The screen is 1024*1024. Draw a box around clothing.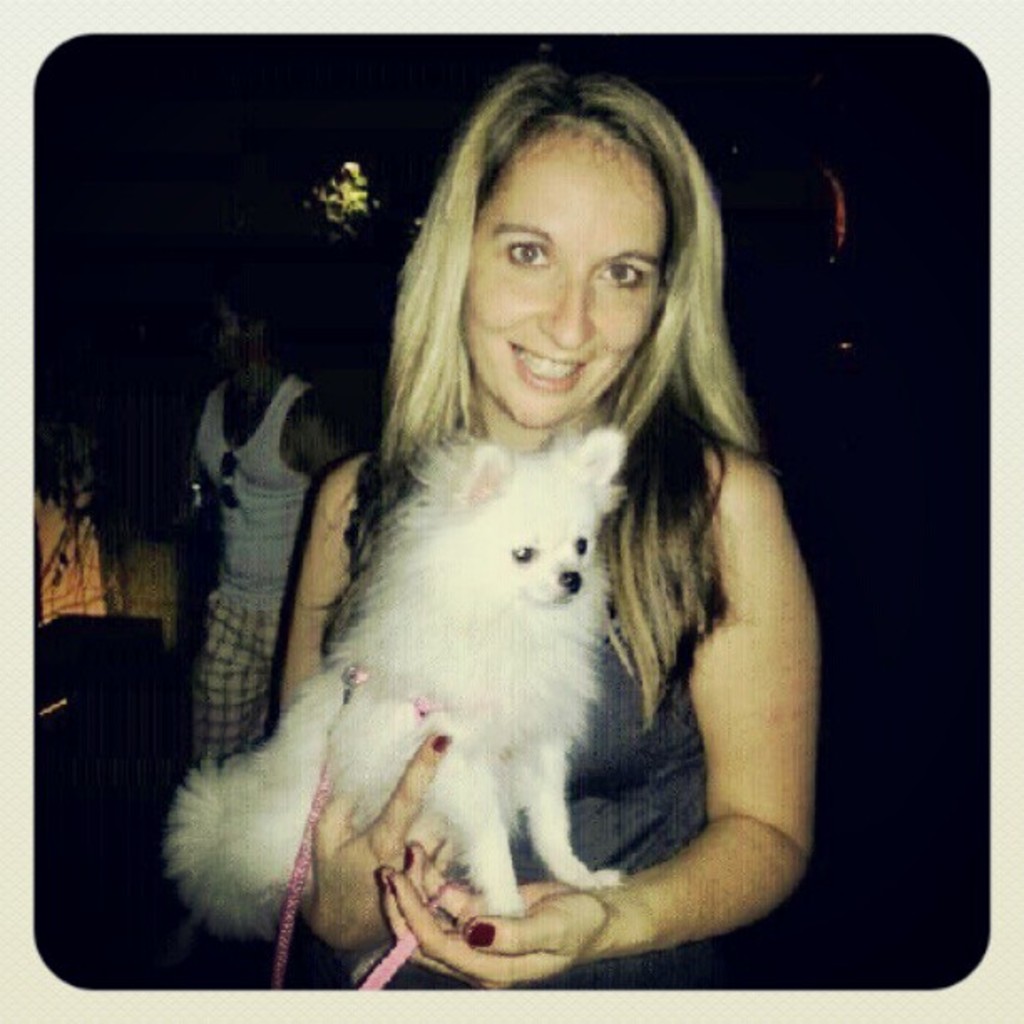
(left=196, top=373, right=318, bottom=776).
